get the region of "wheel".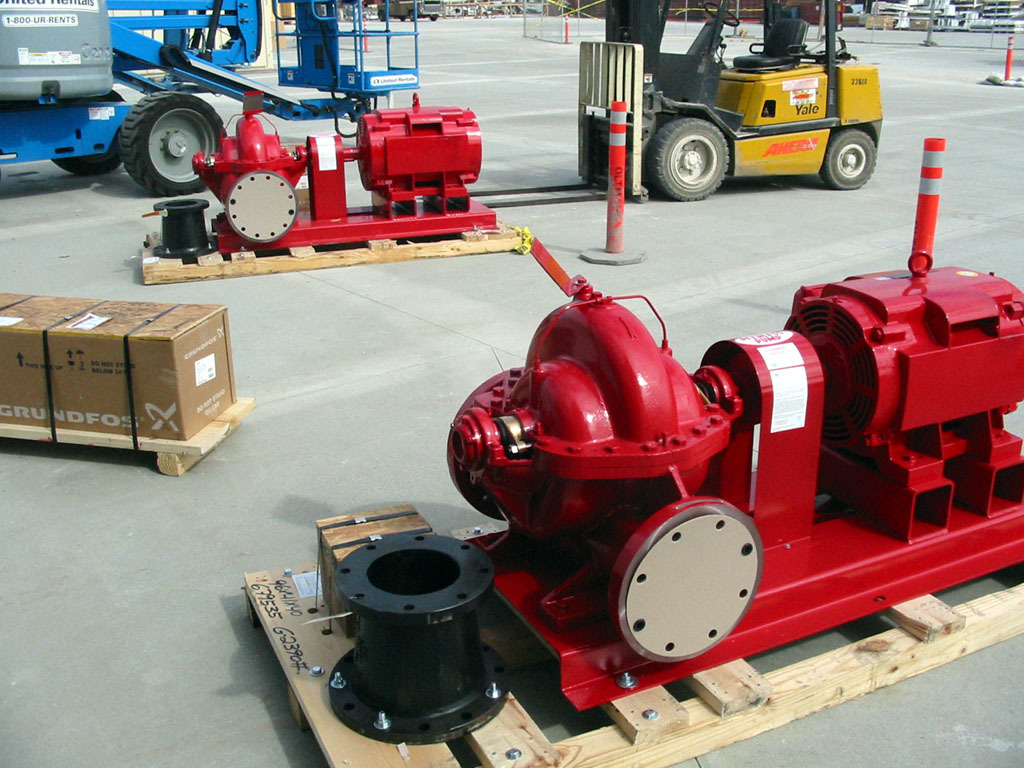
bbox(111, 76, 207, 177).
